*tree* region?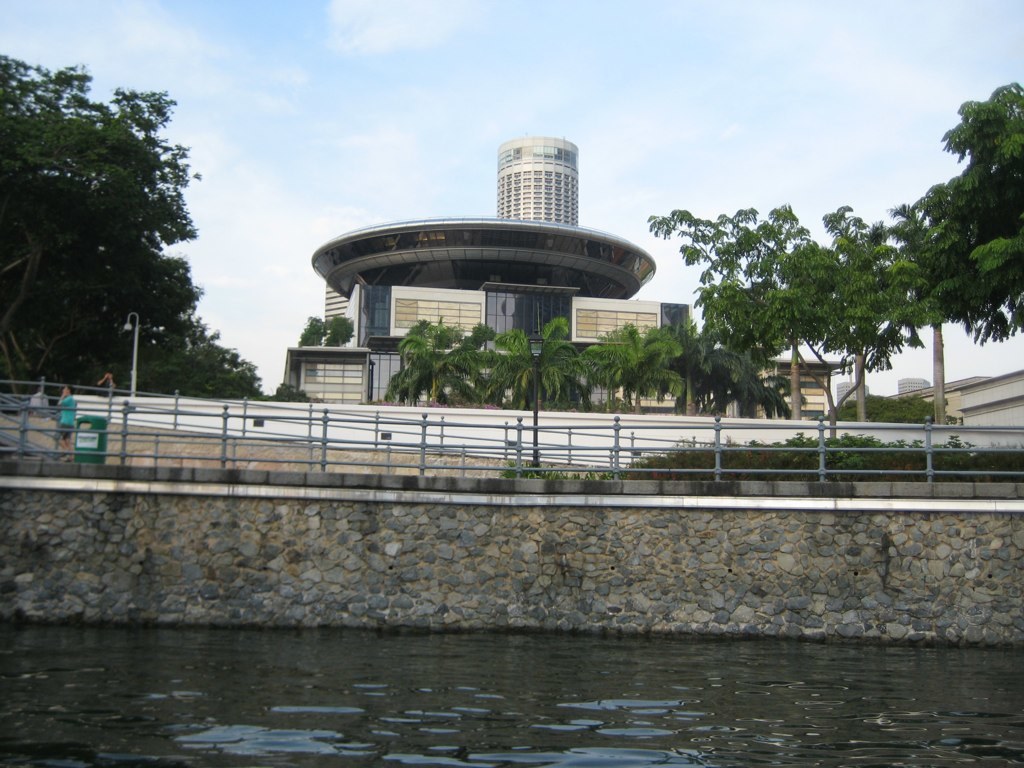
Rect(634, 200, 950, 448)
